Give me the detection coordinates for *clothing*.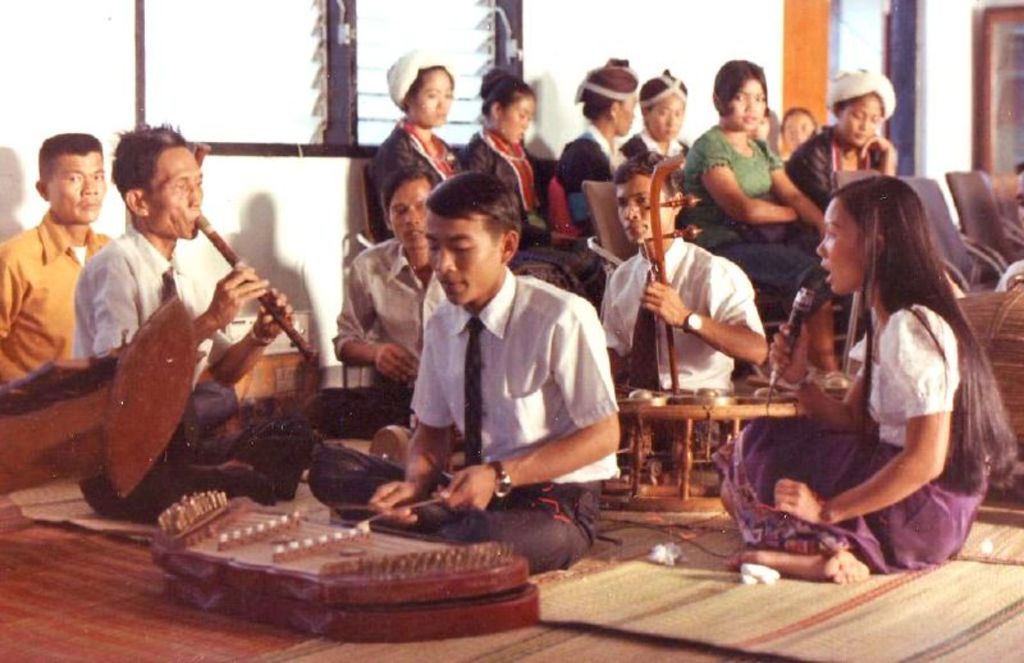
BBox(303, 238, 449, 438).
